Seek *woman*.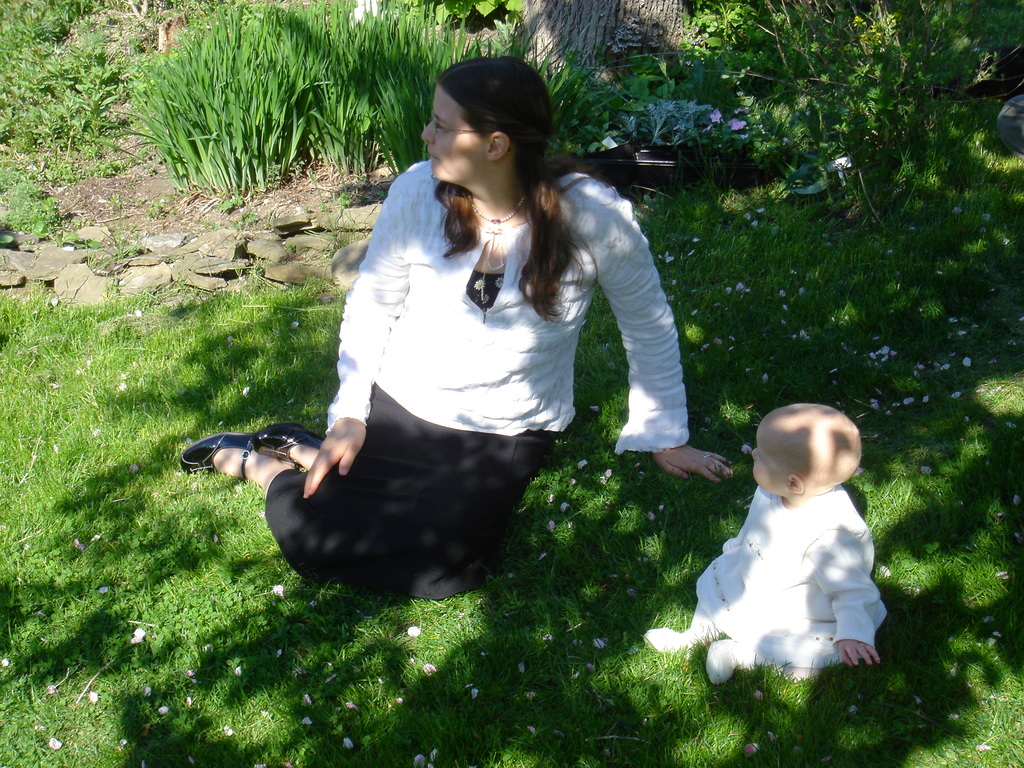
[left=224, top=63, right=714, bottom=620].
